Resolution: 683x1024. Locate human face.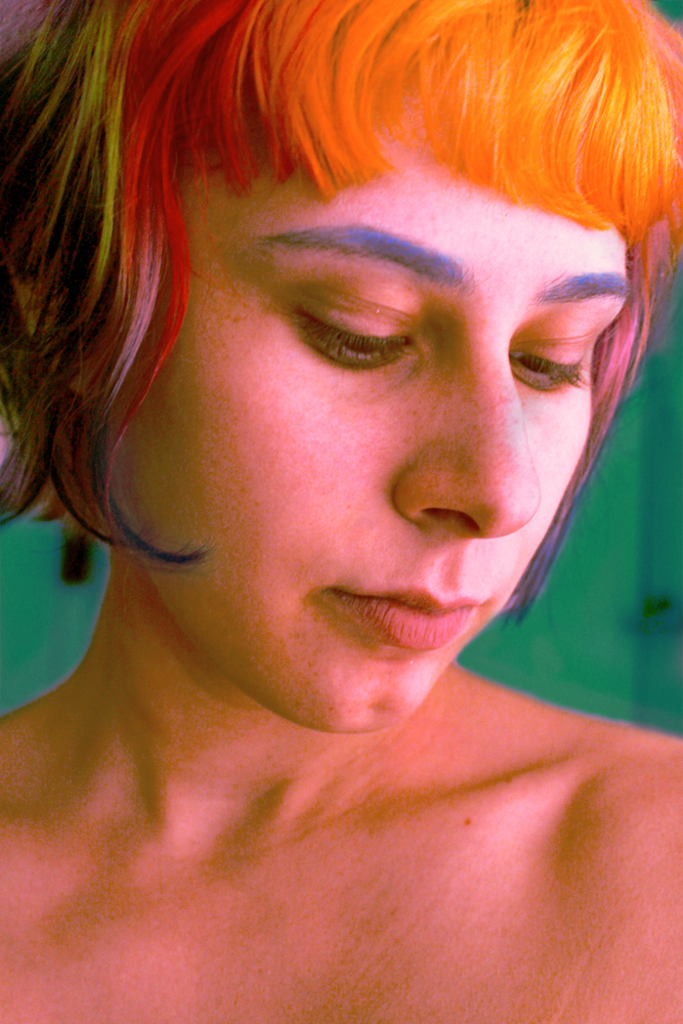
BBox(104, 84, 632, 735).
